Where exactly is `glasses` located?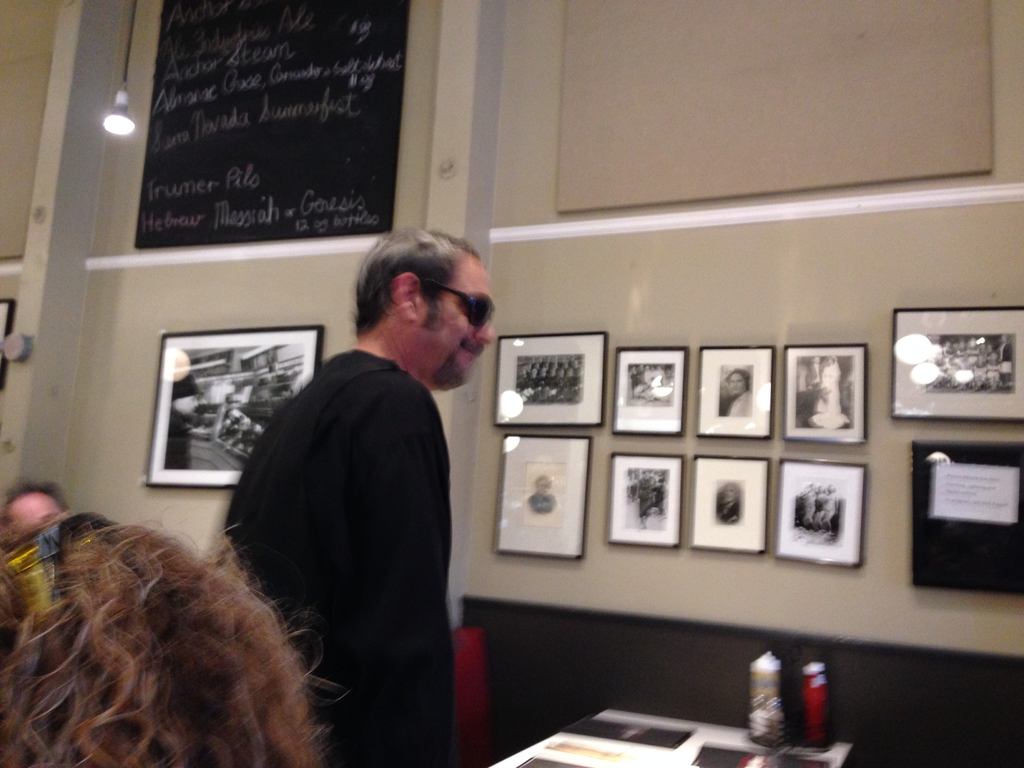
Its bounding box is left=445, top=284, right=498, bottom=329.
